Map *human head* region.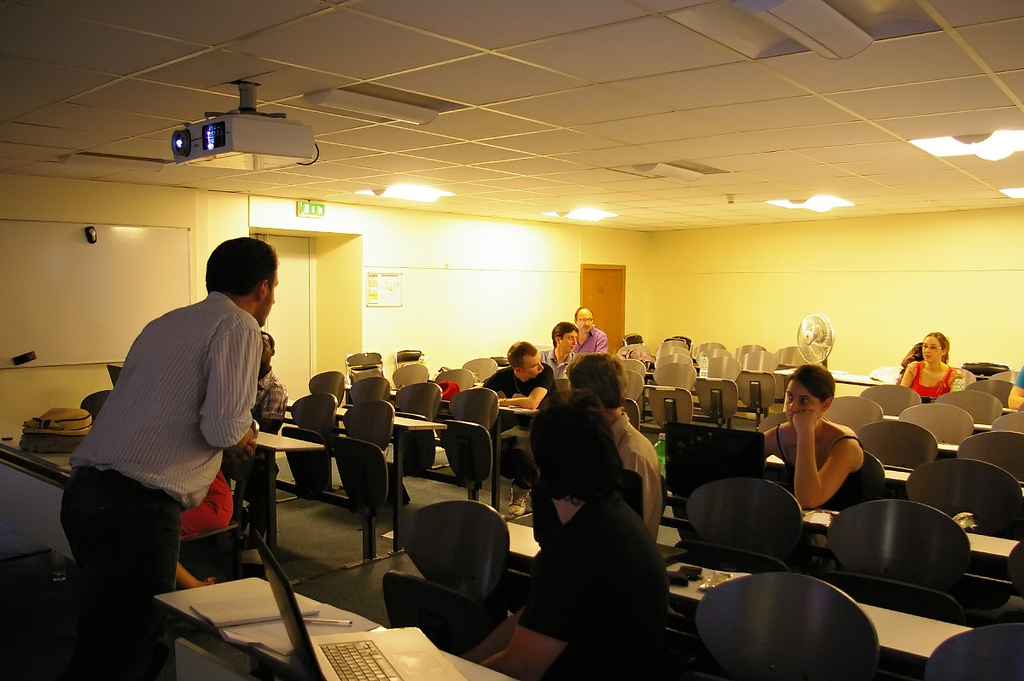
Mapped to bbox=[784, 364, 837, 418].
